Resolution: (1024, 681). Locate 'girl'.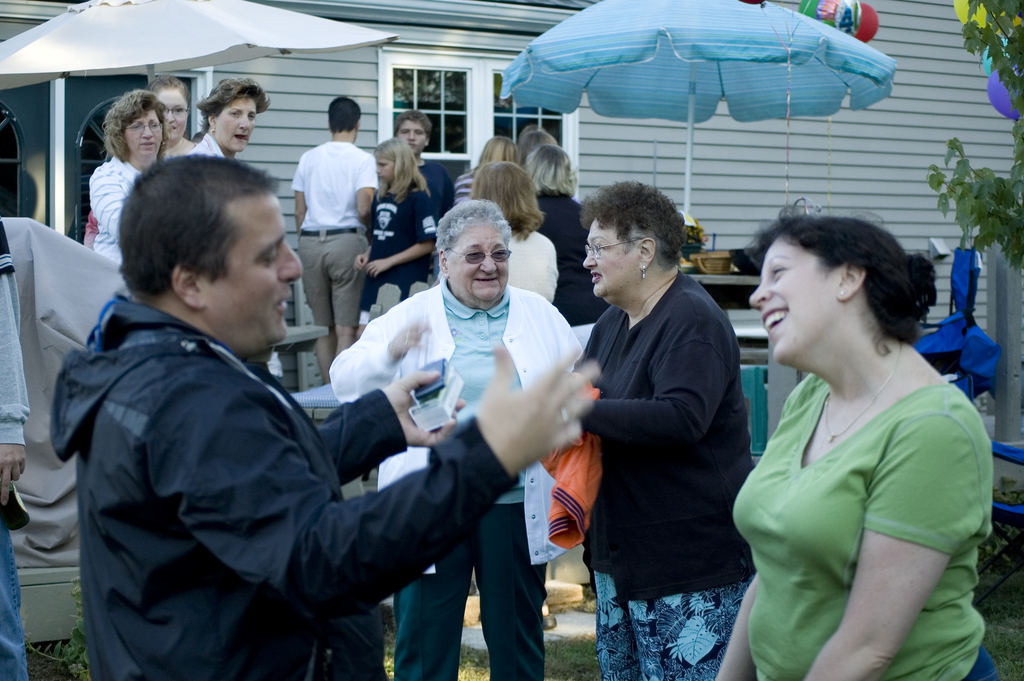
bbox=[358, 133, 435, 302].
